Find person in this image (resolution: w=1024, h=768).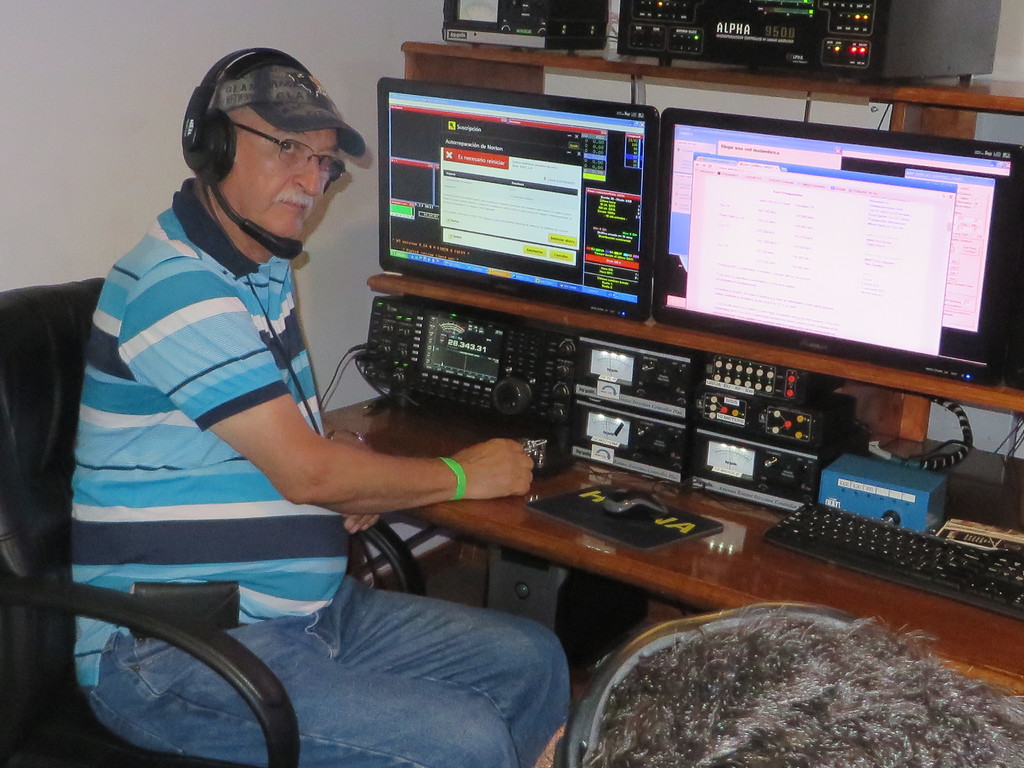
[left=531, top=616, right=1023, bottom=767].
